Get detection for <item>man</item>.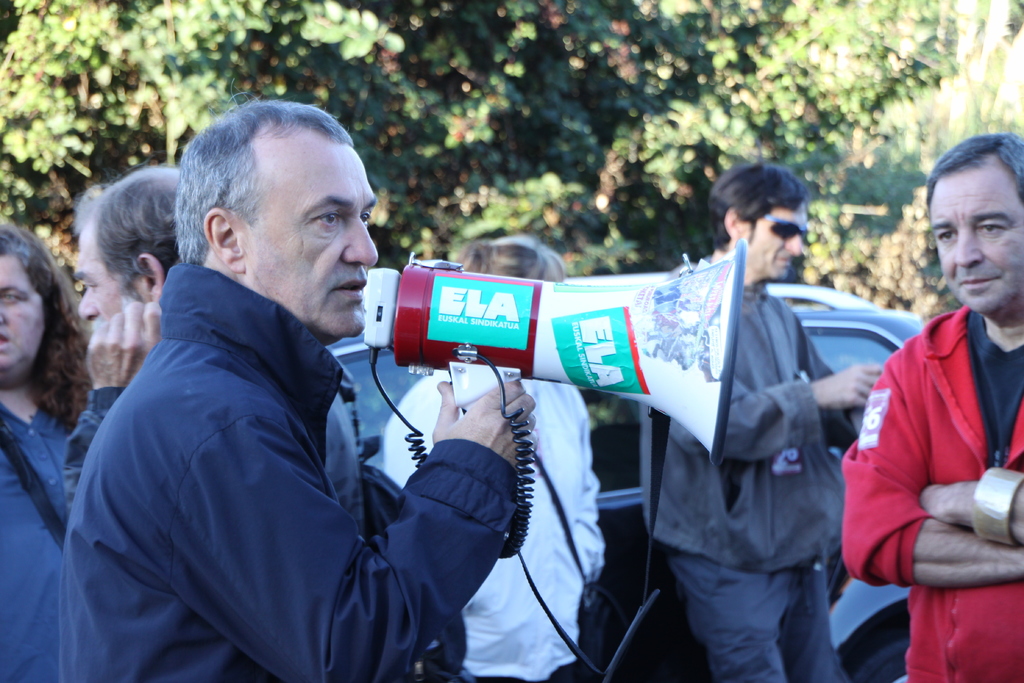
Detection: {"left": 55, "top": 165, "right": 173, "bottom": 515}.
